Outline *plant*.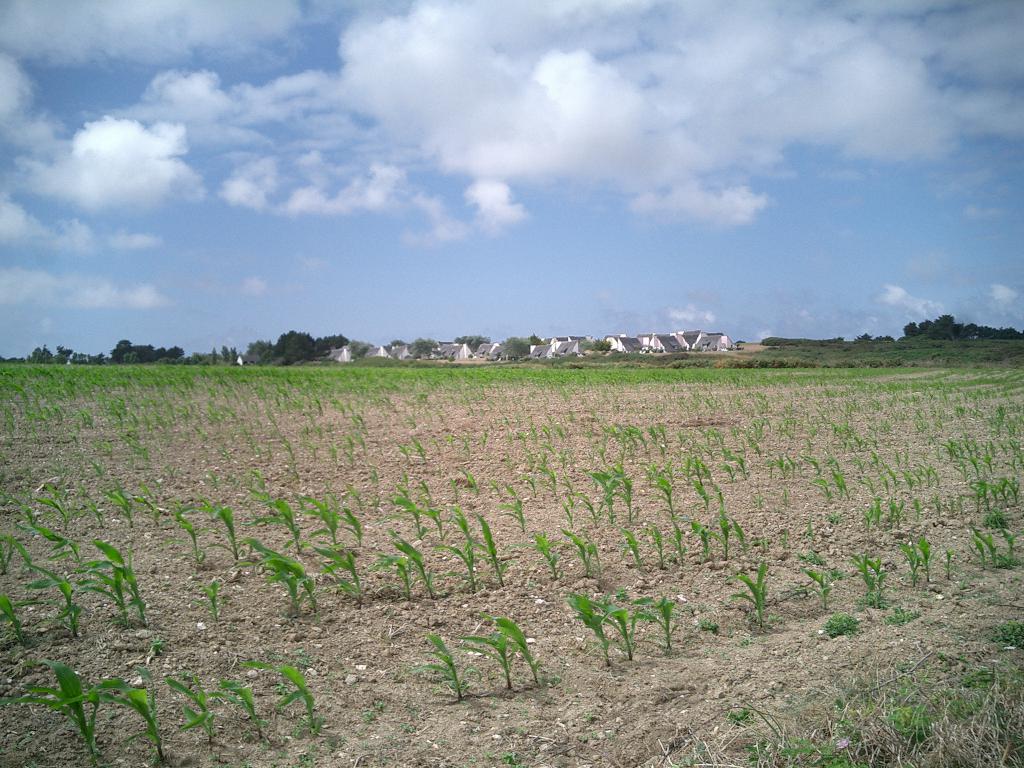
Outline: (501, 749, 526, 767).
